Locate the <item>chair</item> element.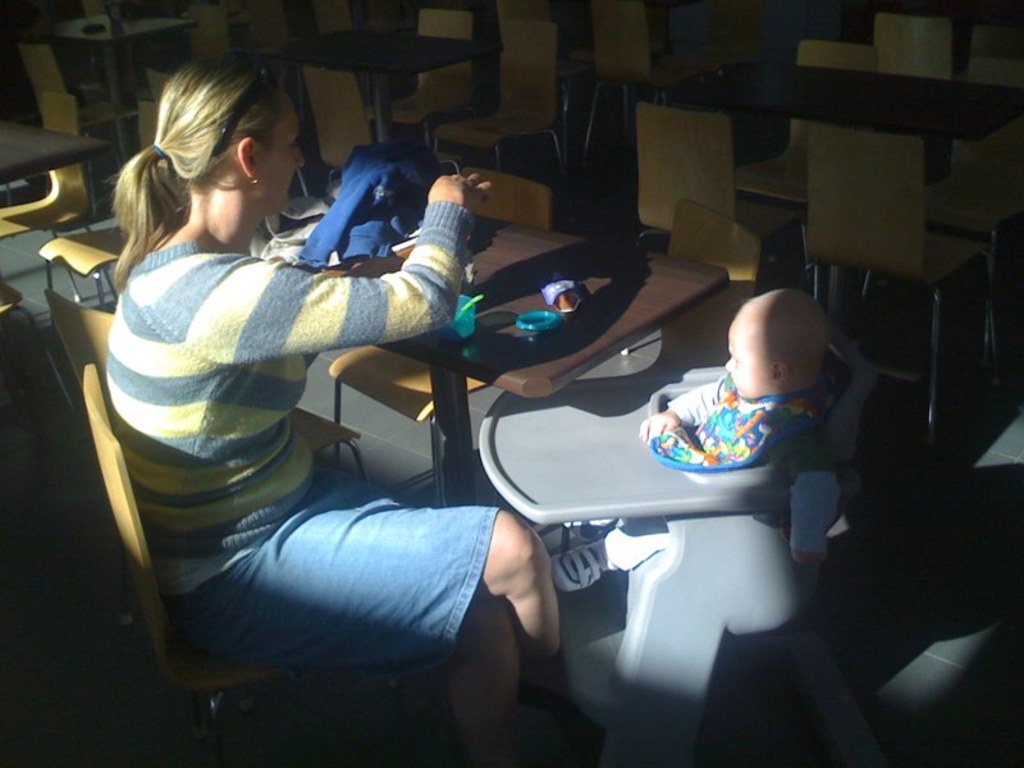
Element bbox: <box>650,204,767,360</box>.
